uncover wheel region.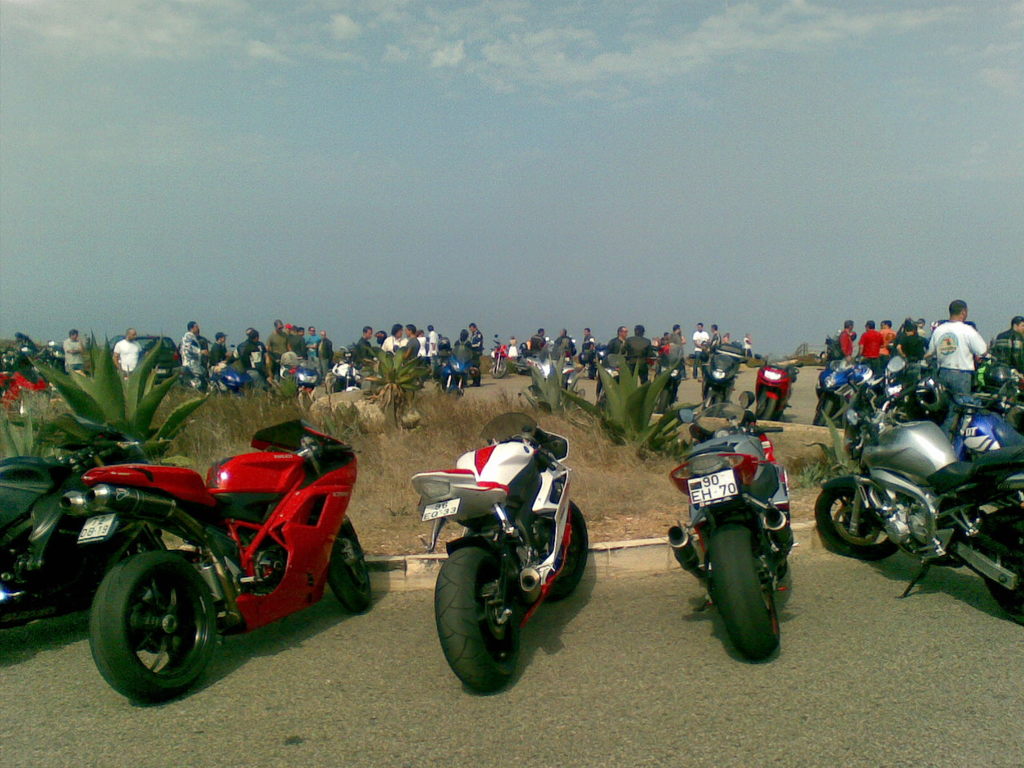
Uncovered: [541,499,589,599].
